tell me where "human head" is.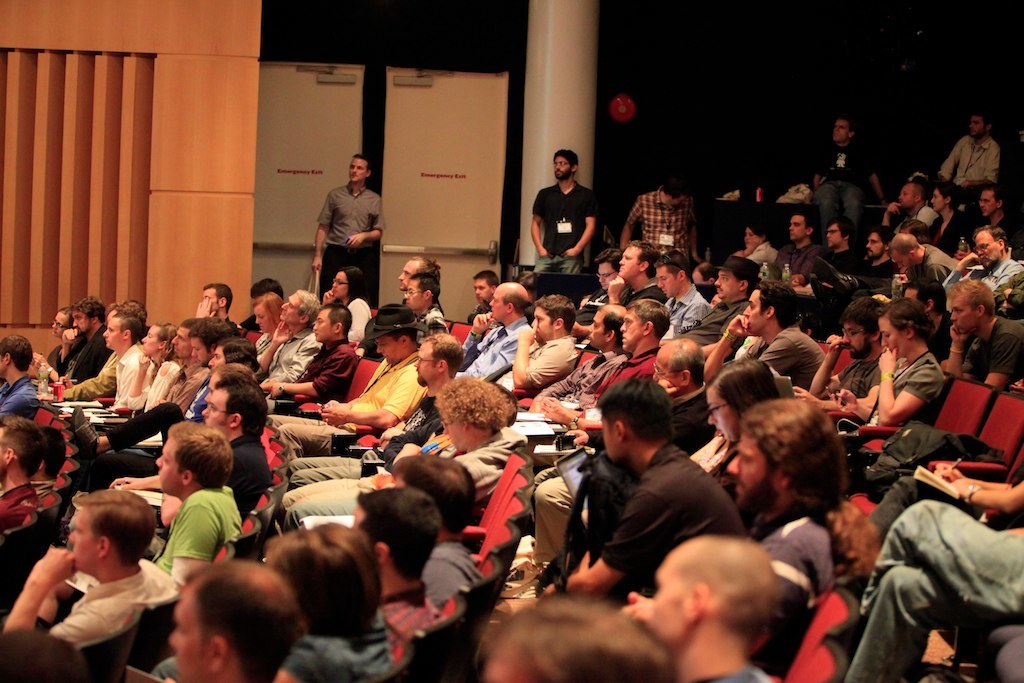
"human head" is at (172,317,191,358).
